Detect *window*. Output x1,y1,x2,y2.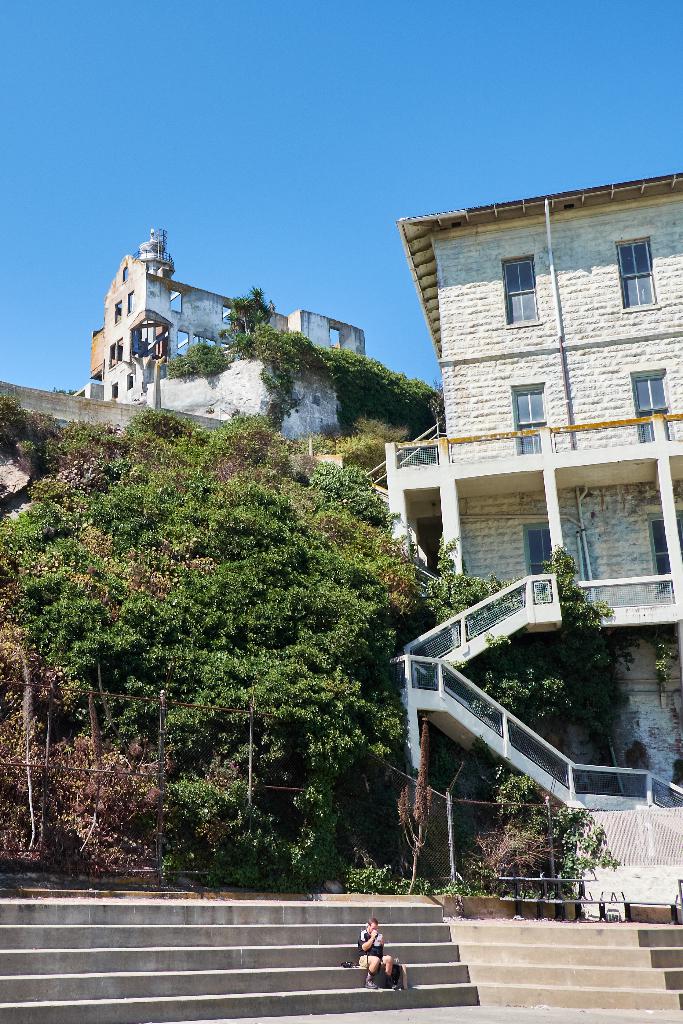
510,374,552,452.
